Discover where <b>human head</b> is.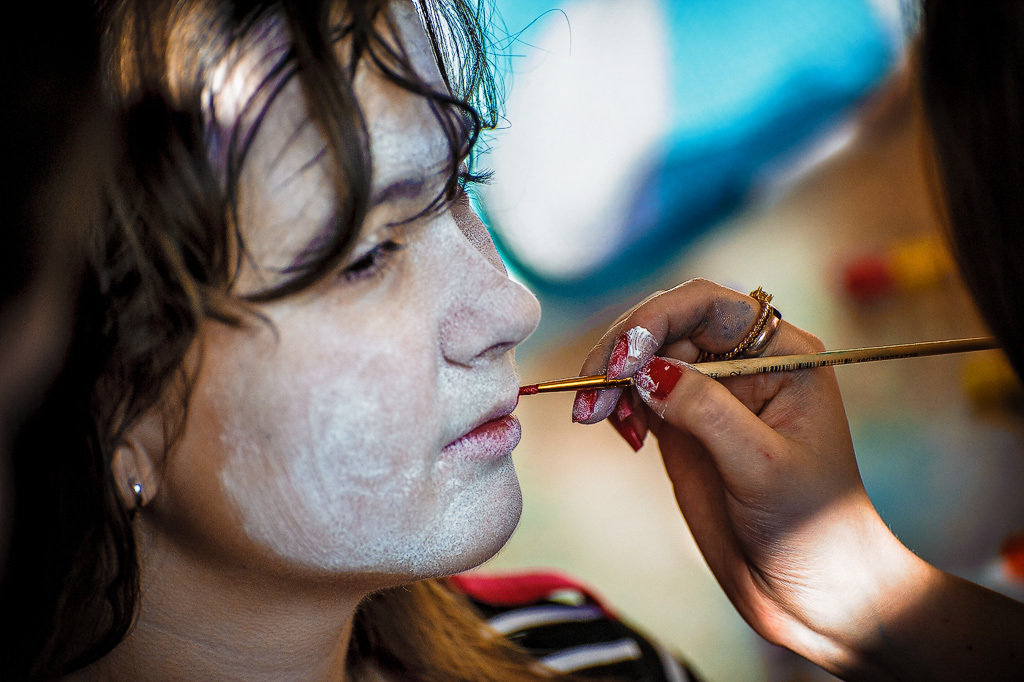
Discovered at BBox(74, 2, 583, 628).
